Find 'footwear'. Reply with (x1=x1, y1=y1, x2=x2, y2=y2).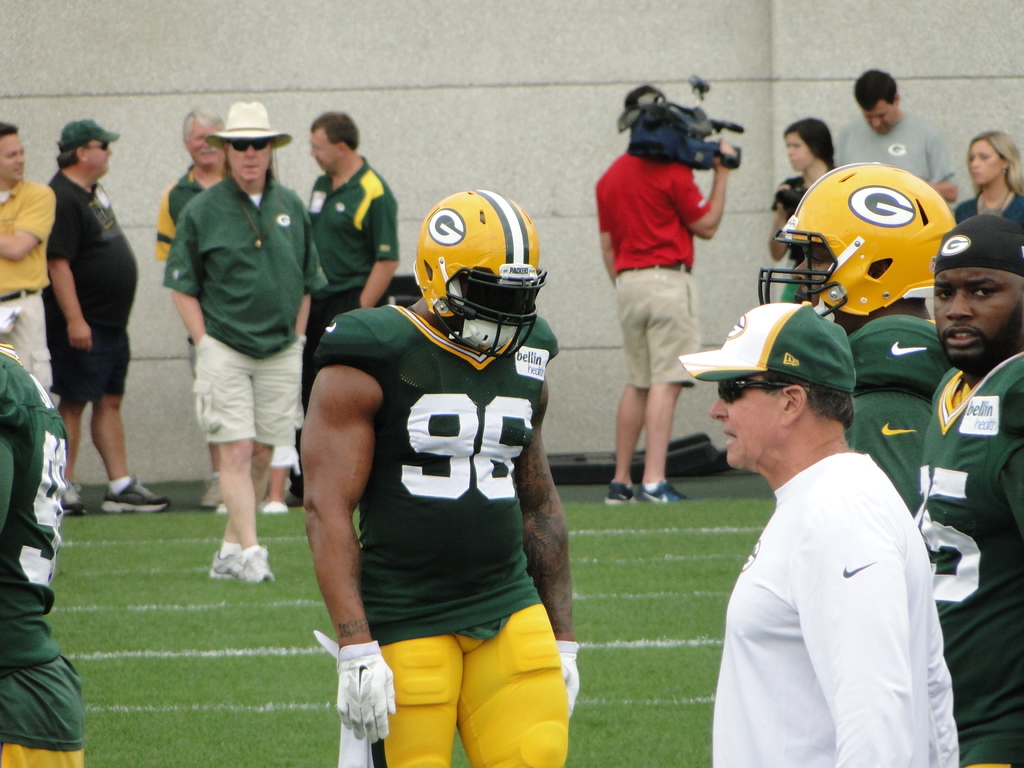
(x1=209, y1=548, x2=242, y2=577).
